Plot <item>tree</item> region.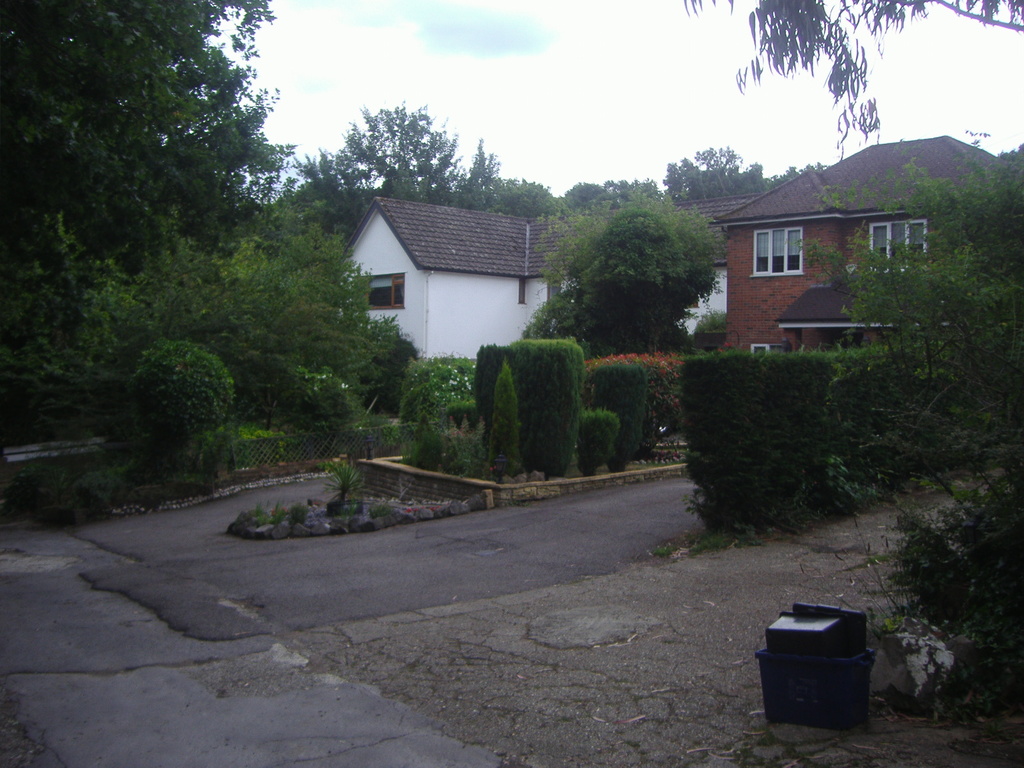
Plotted at [532, 190, 725, 351].
